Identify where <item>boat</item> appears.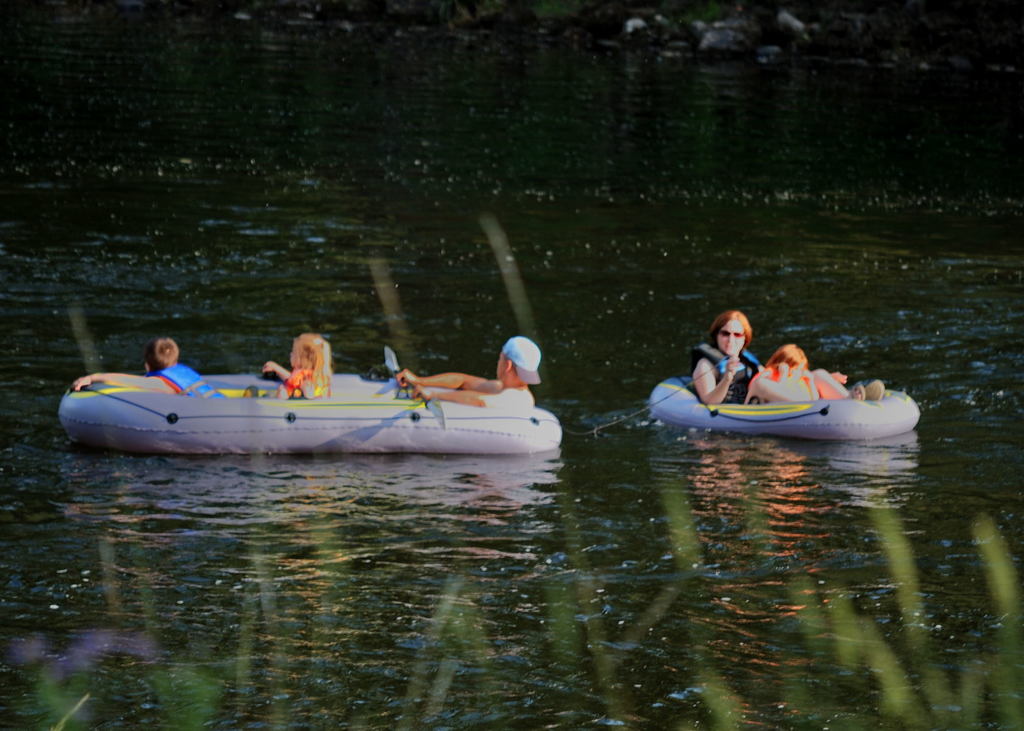
Appears at box=[49, 326, 600, 463].
